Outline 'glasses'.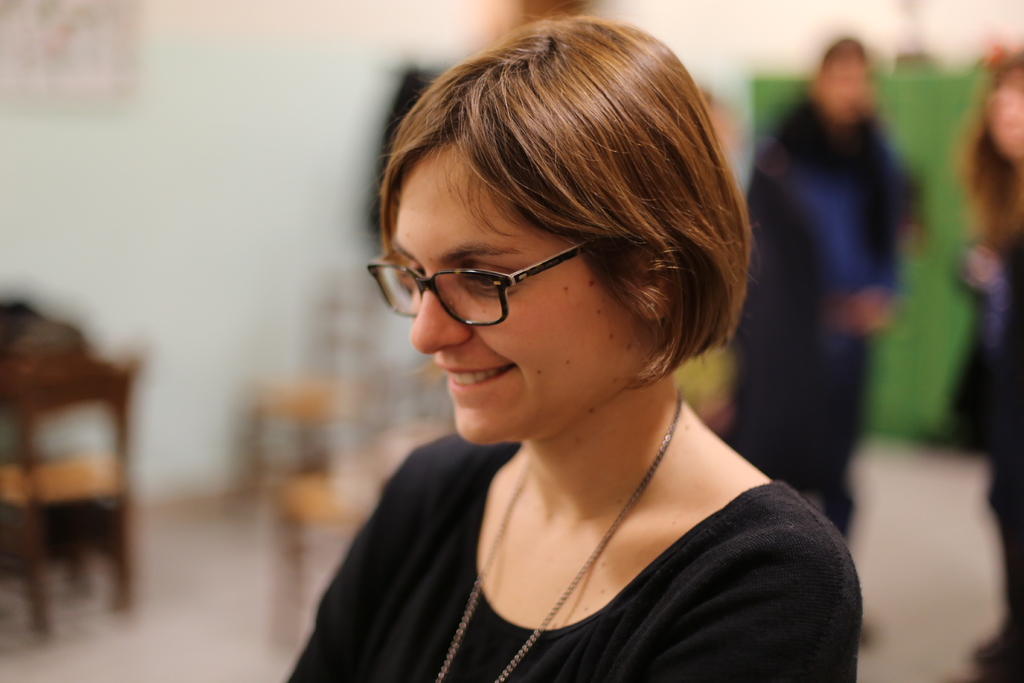
Outline: pyautogui.locateOnScreen(378, 236, 627, 330).
